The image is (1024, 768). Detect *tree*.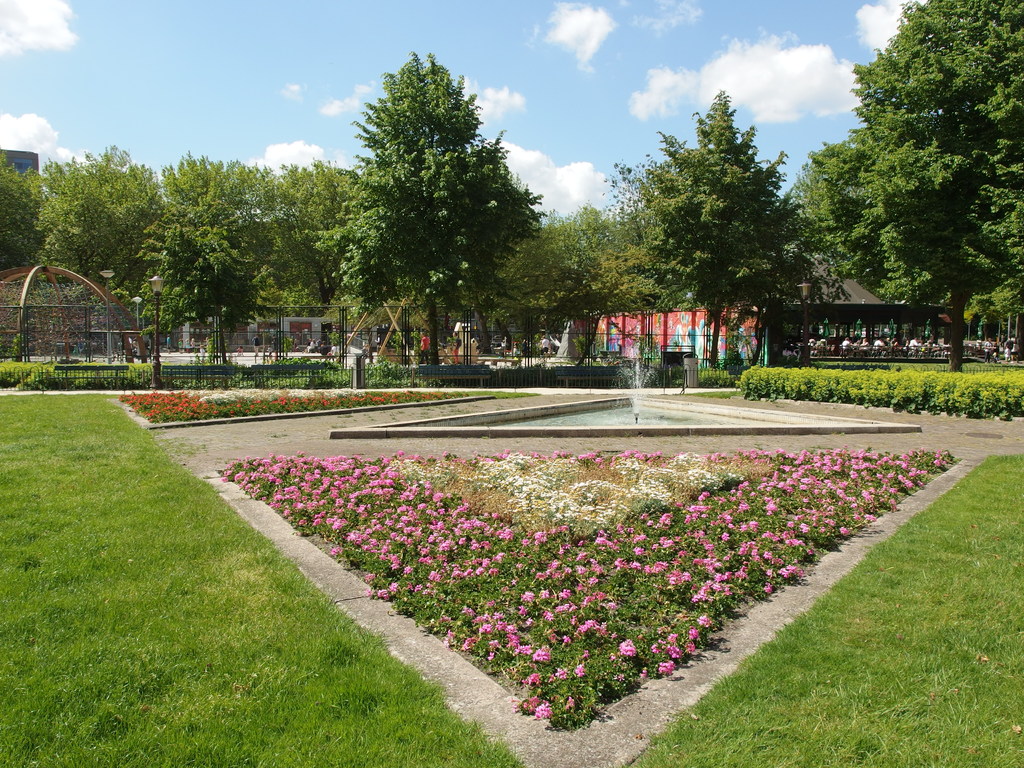
Detection: <box>322,46,548,369</box>.
